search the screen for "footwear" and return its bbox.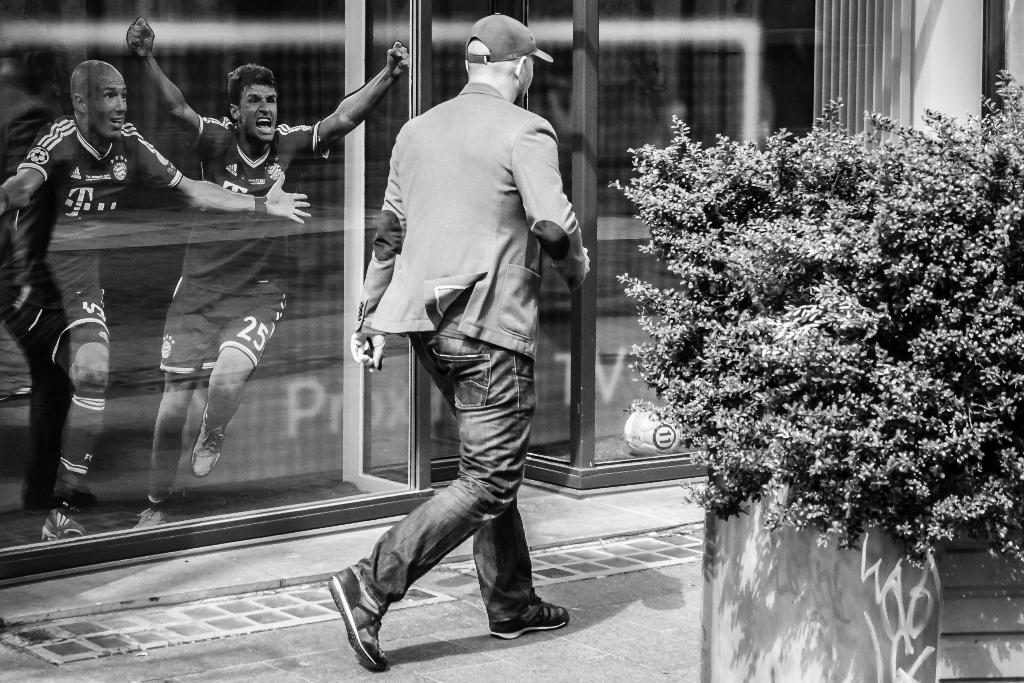
Found: Rect(330, 566, 400, 673).
